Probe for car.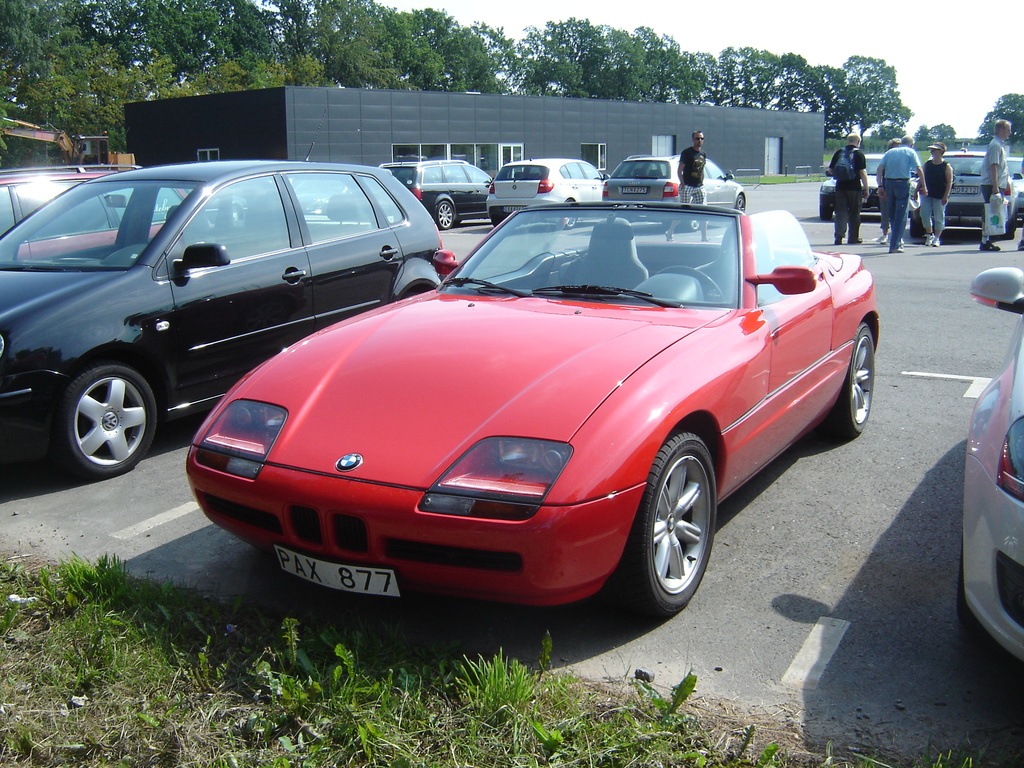
Probe result: 484, 154, 608, 227.
